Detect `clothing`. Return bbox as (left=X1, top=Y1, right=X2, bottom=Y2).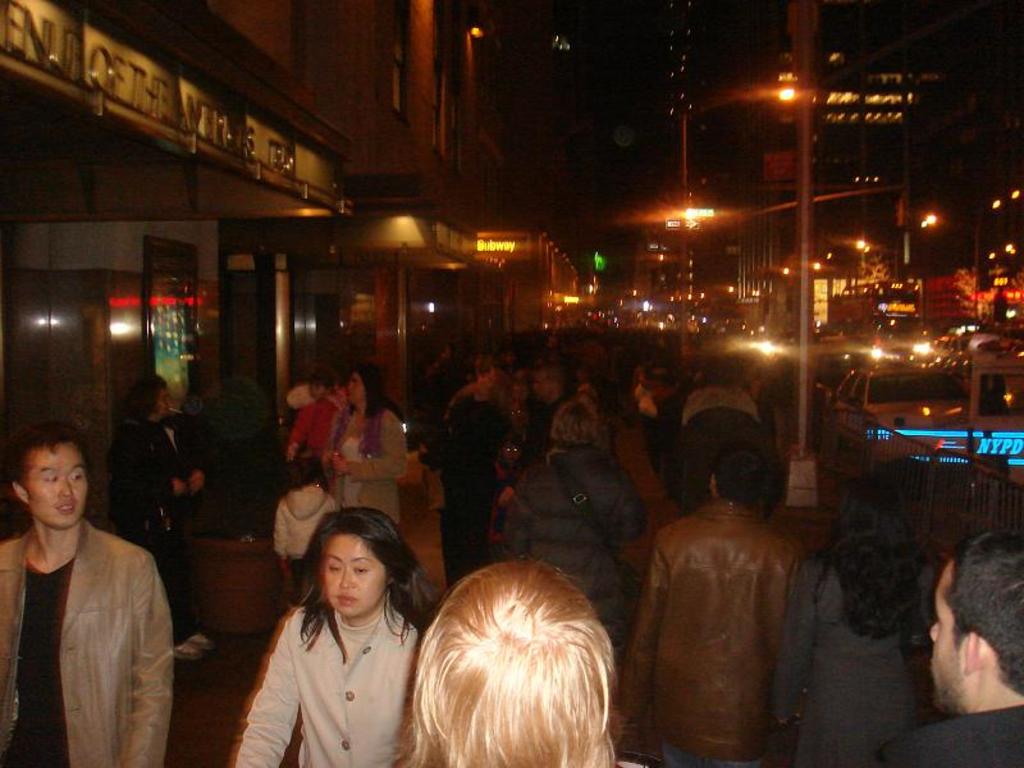
(left=275, top=490, right=310, bottom=580).
